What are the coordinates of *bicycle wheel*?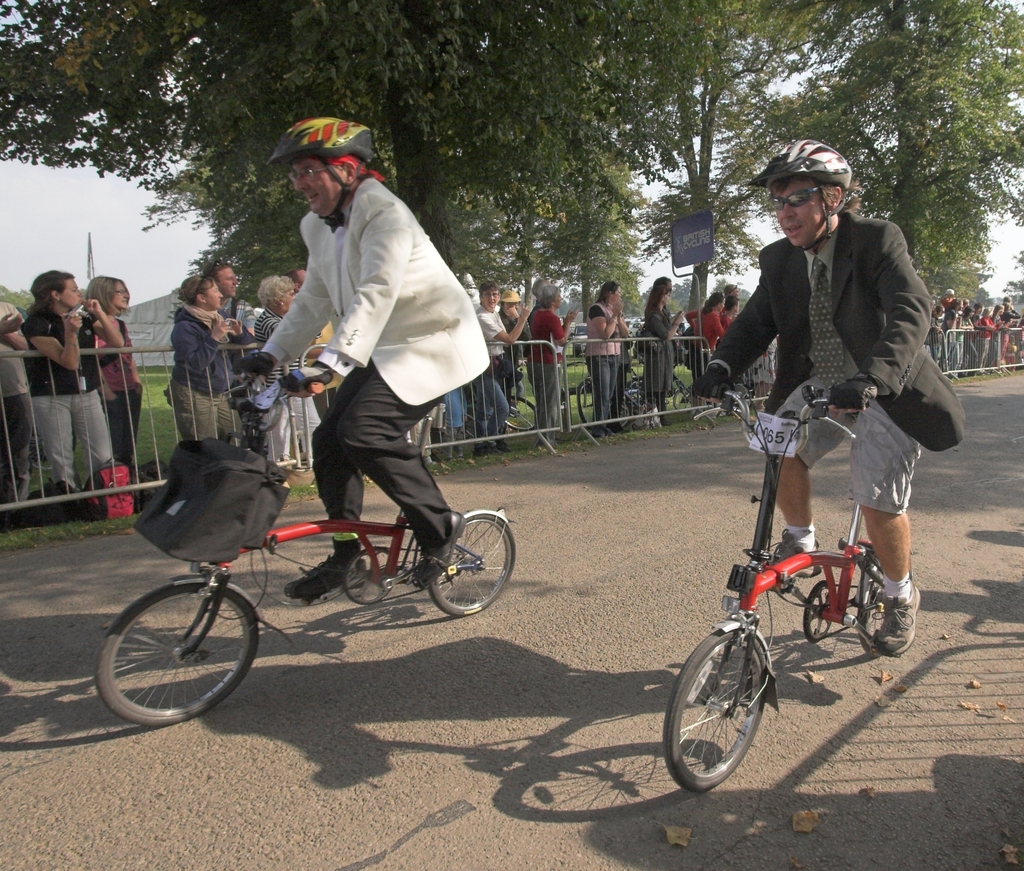
[x1=666, y1=625, x2=766, y2=794].
